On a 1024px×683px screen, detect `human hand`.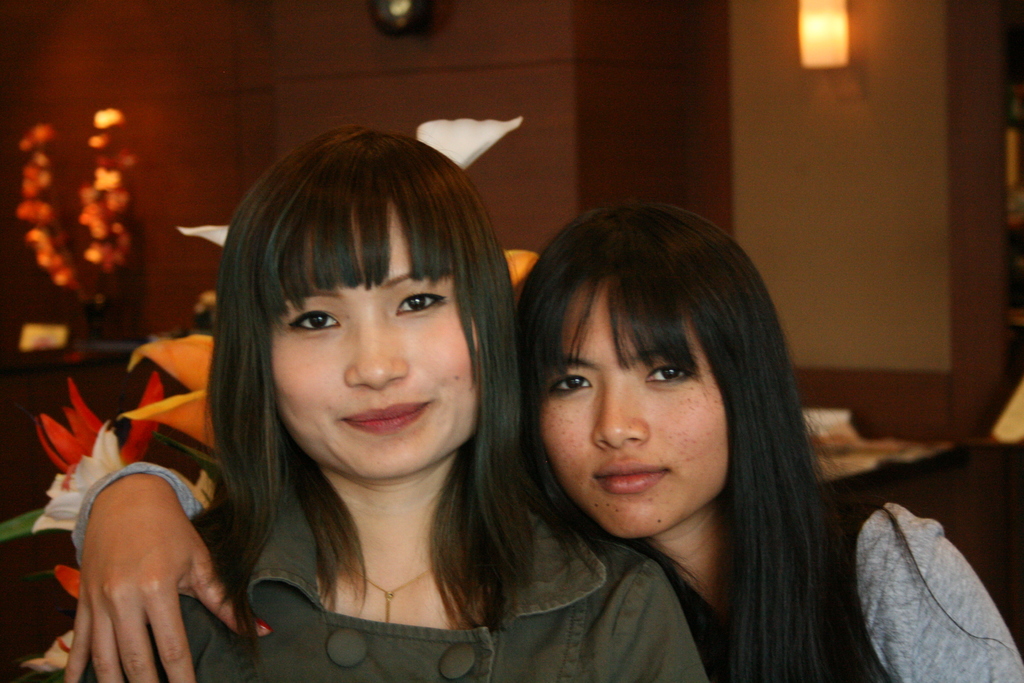
rect(60, 493, 252, 666).
